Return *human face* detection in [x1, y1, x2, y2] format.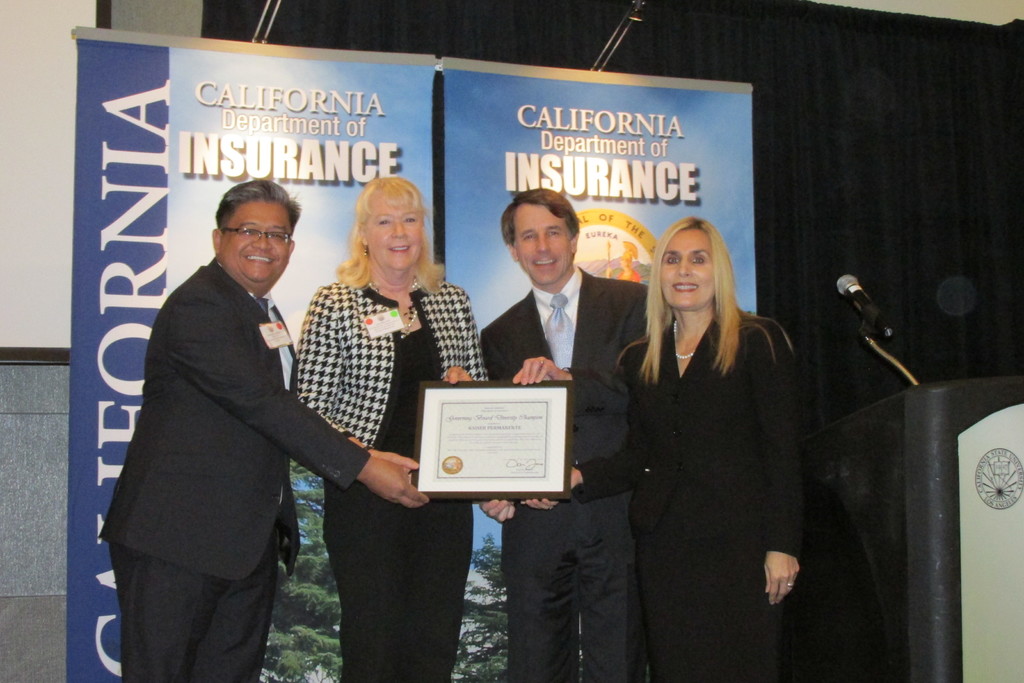
[511, 201, 573, 286].
